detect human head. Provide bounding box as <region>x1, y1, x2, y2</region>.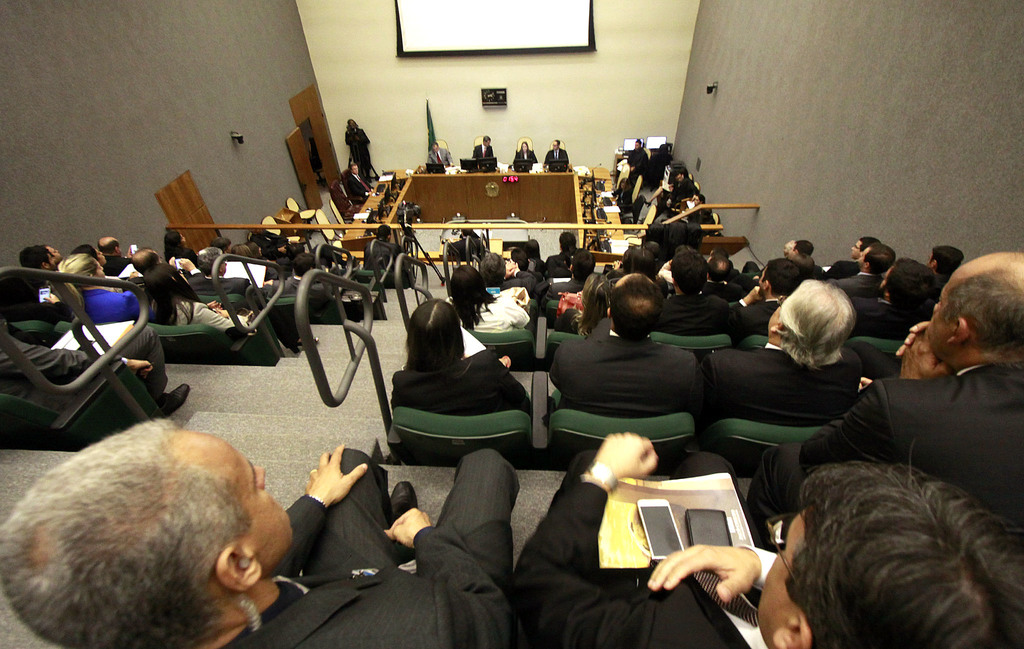
<region>95, 237, 122, 256</region>.
